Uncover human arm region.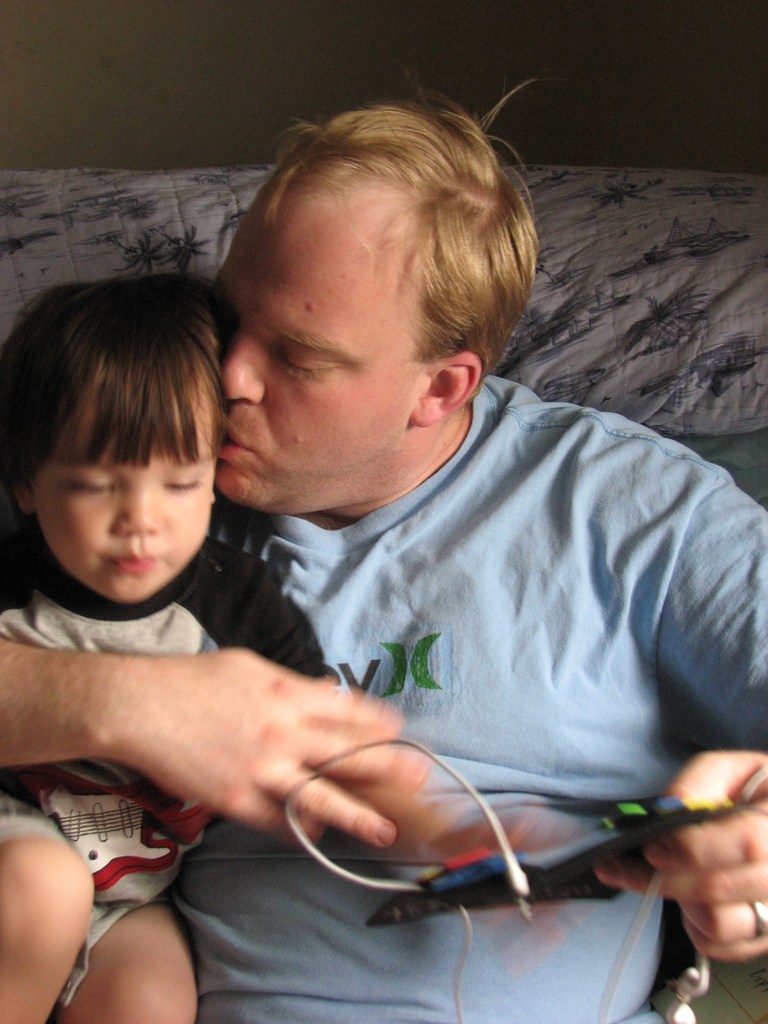
Uncovered: box(653, 426, 767, 733).
